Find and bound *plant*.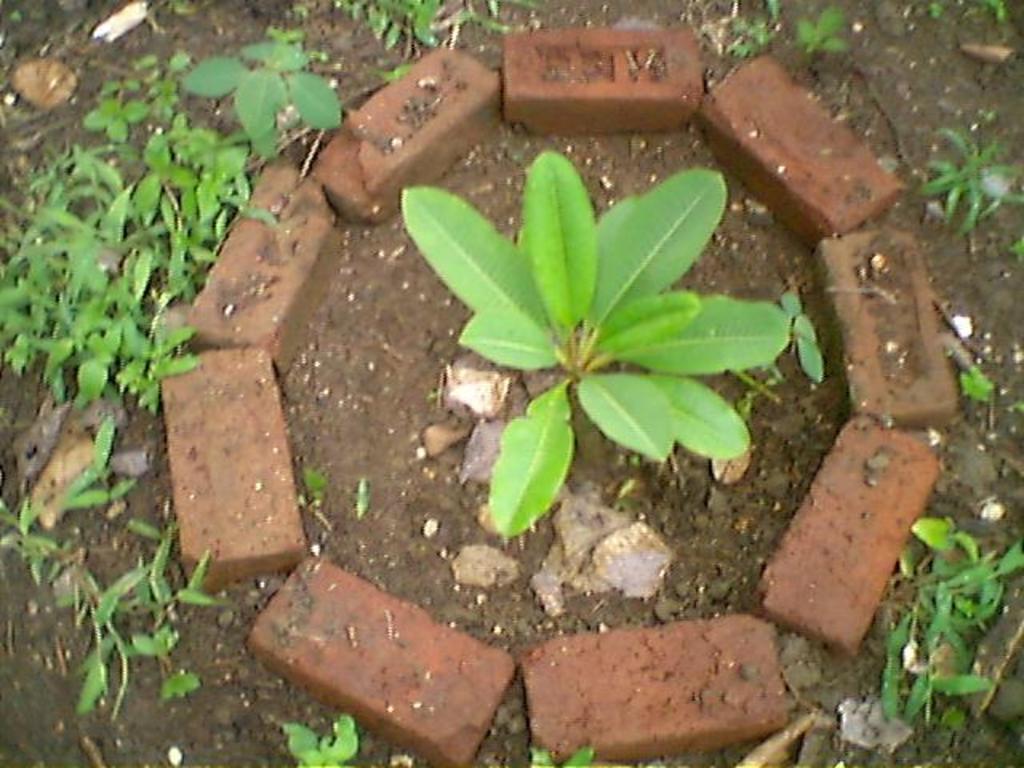
Bound: 888:506:1022:736.
